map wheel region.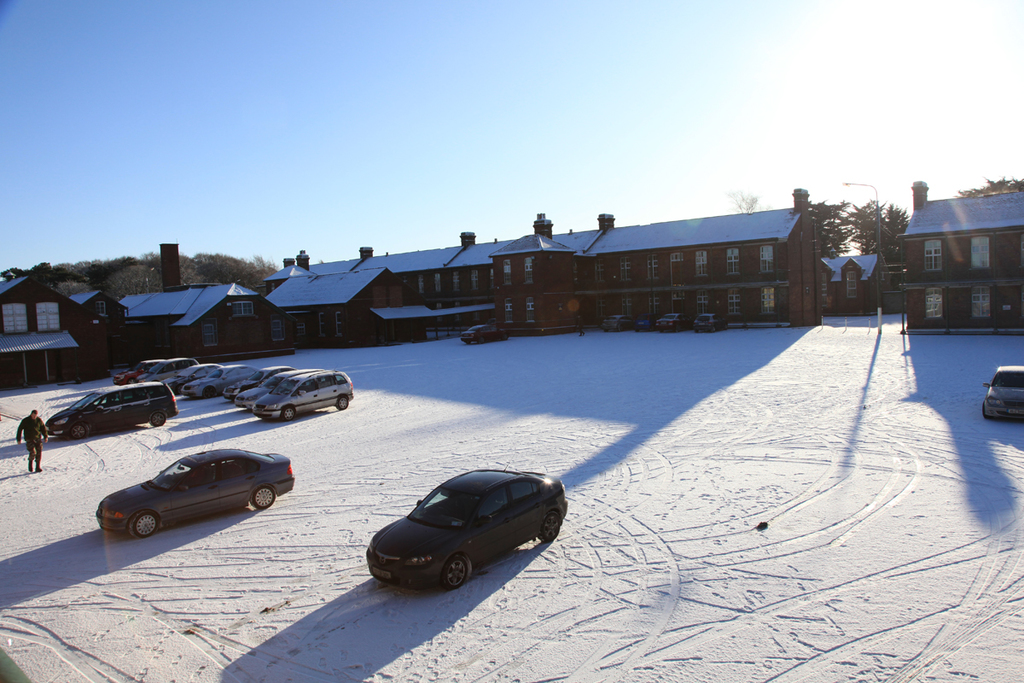
Mapped to bbox=[535, 506, 557, 540].
